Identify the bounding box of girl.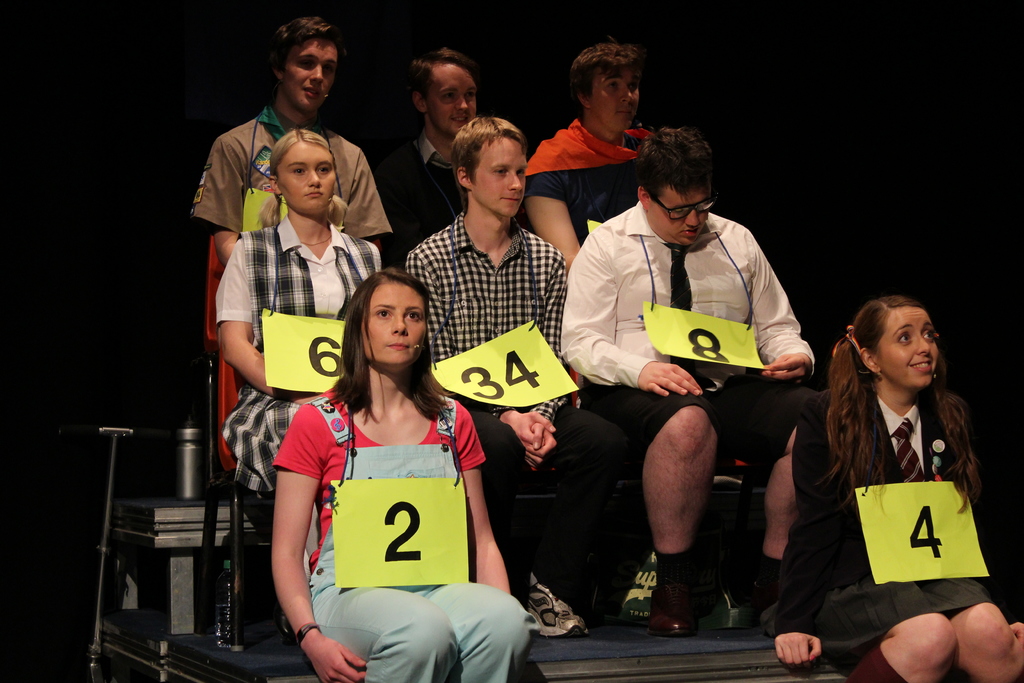
detection(272, 267, 540, 682).
